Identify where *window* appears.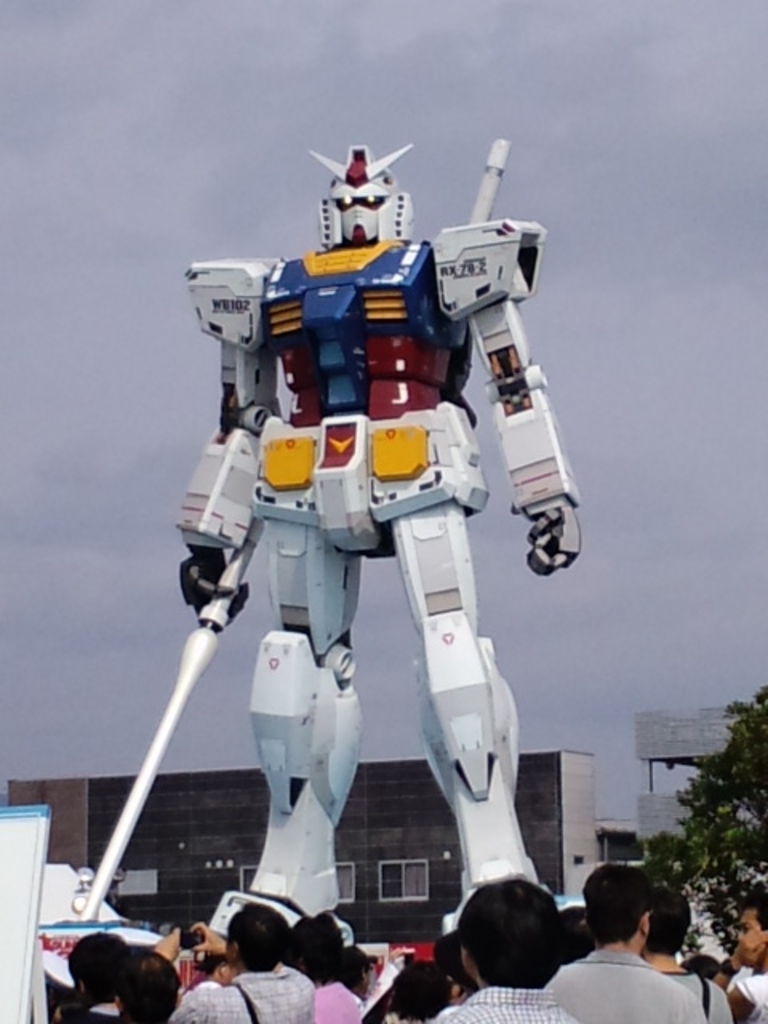
Appears at bbox=(243, 861, 355, 904).
